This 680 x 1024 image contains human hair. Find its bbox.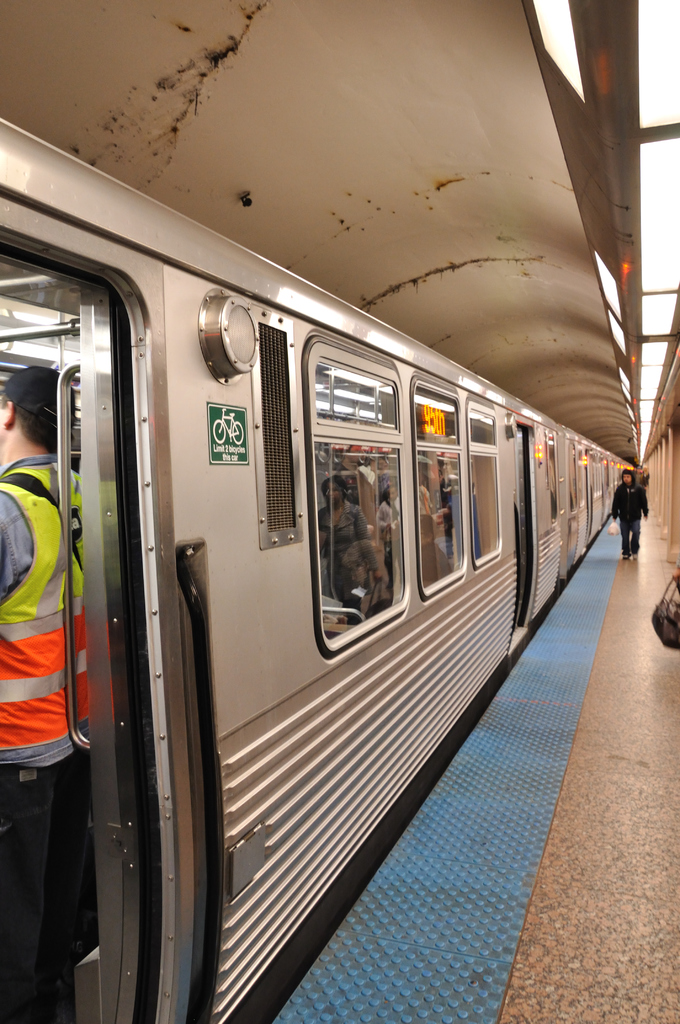
(x1=0, y1=358, x2=79, y2=449).
